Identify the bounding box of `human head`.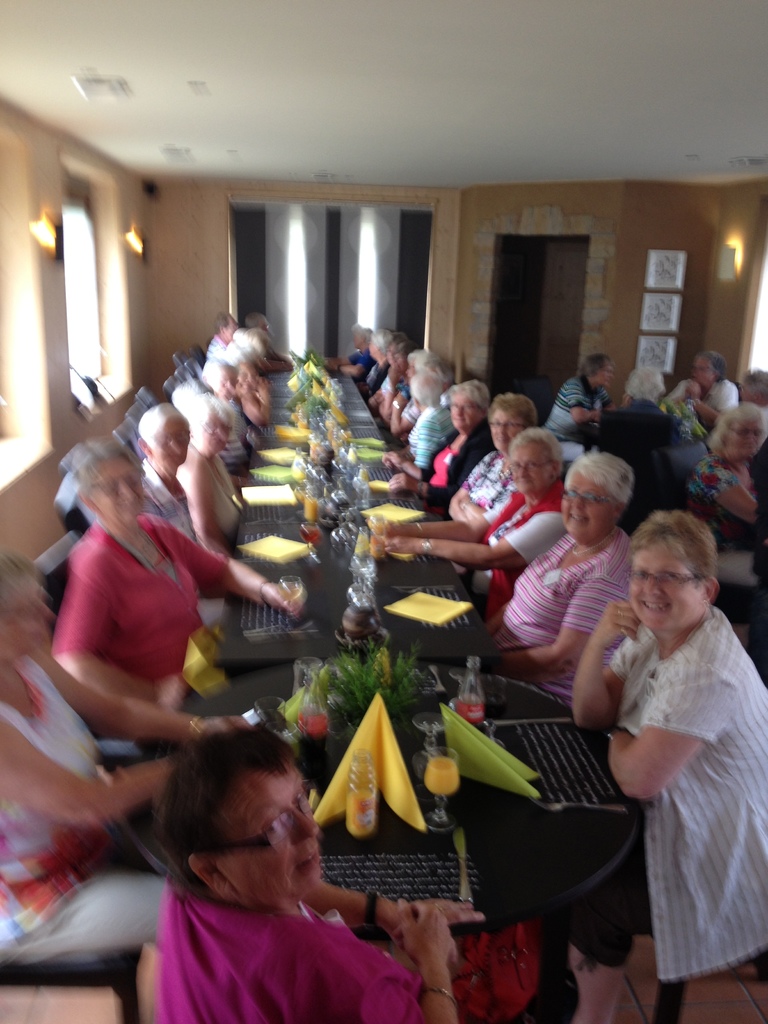
locate(67, 442, 157, 520).
